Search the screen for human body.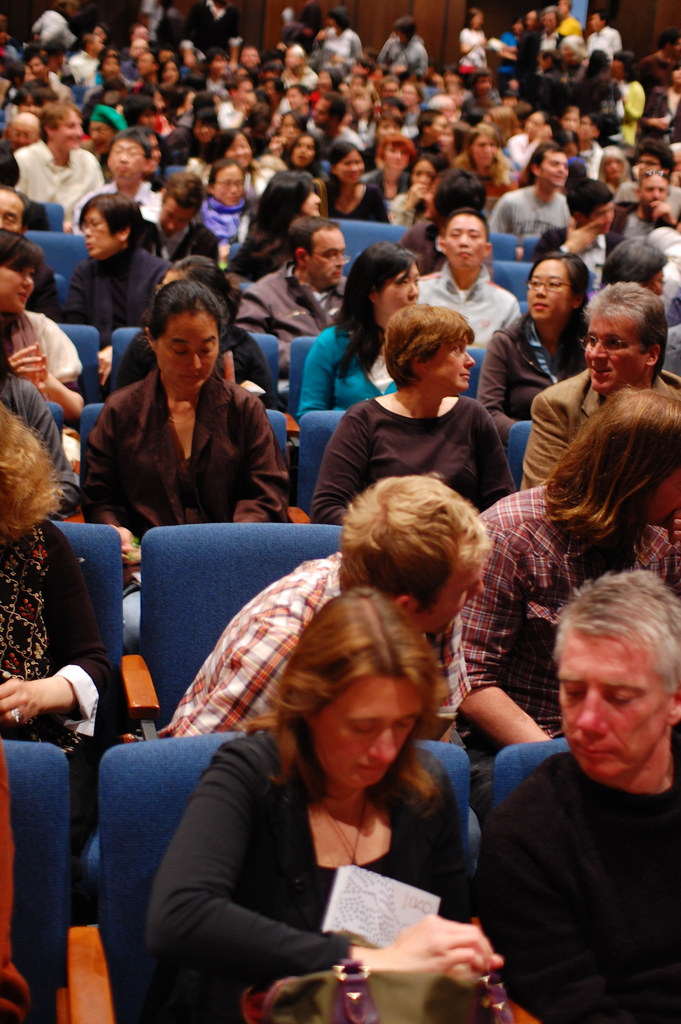
Found at (x1=302, y1=246, x2=425, y2=409).
